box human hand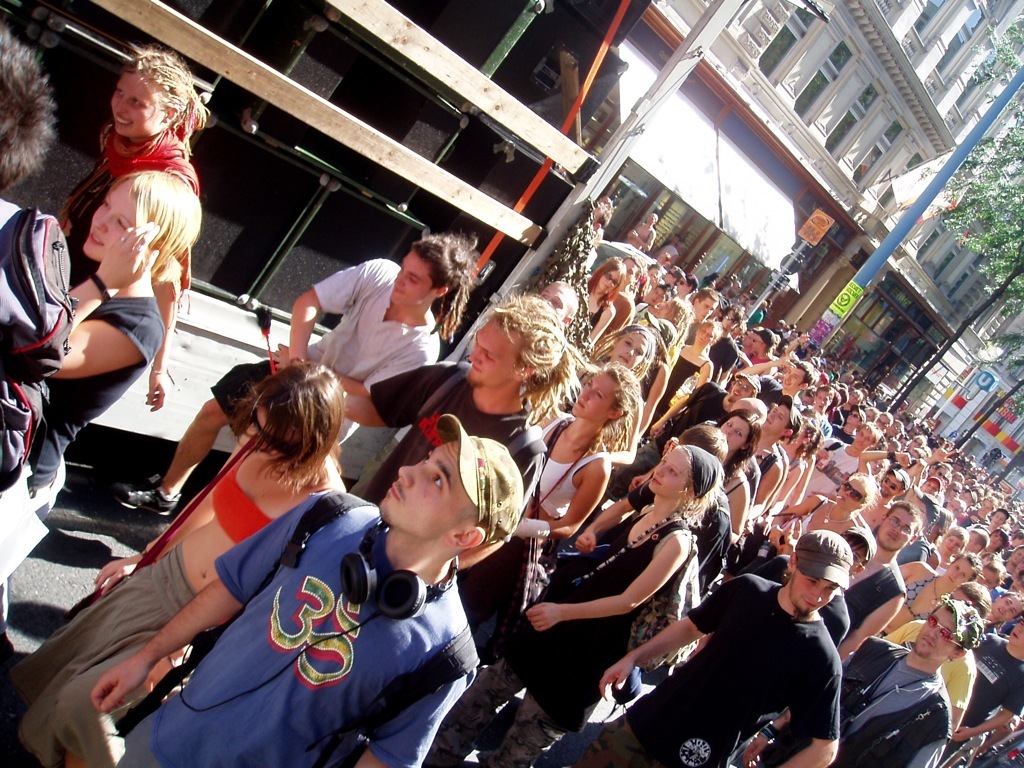
(896, 453, 911, 469)
